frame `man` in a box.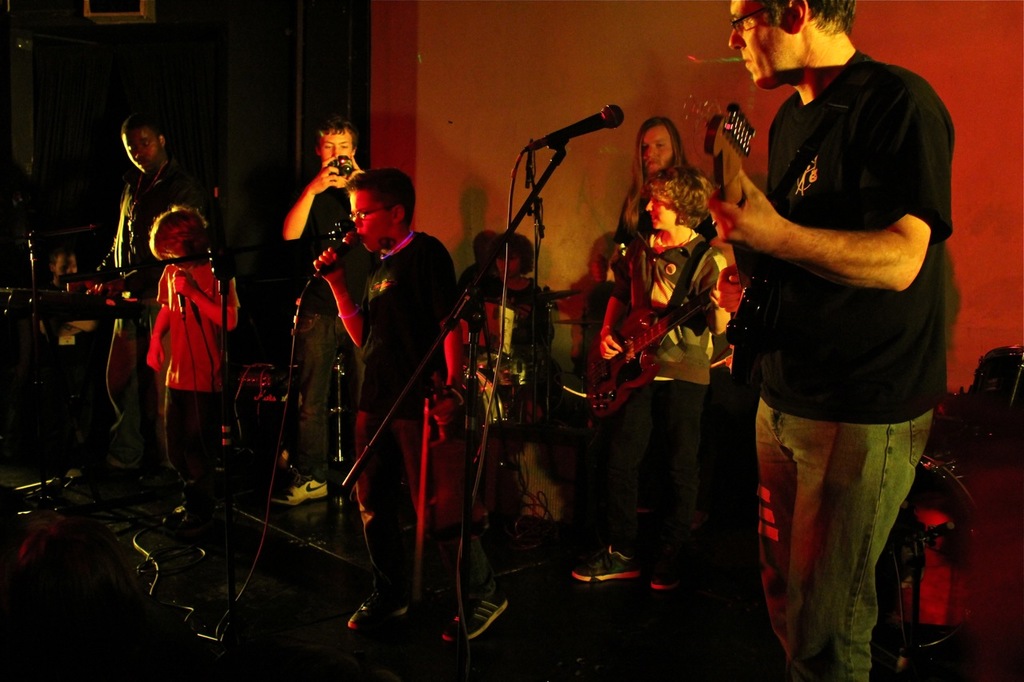
(x1=278, y1=118, x2=371, y2=508).
